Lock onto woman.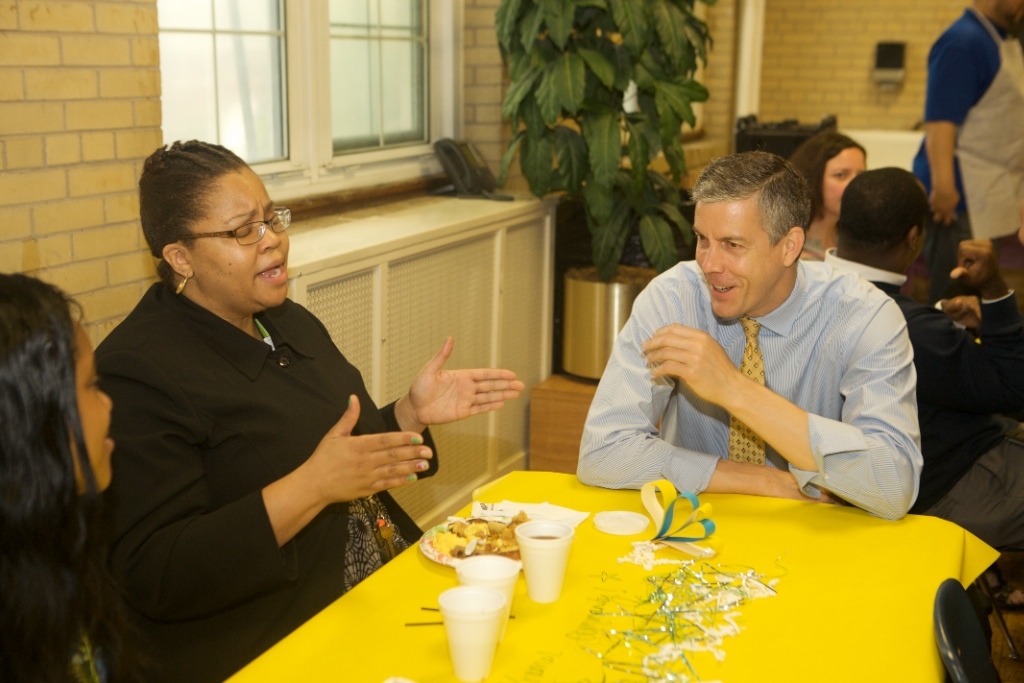
Locked: 0/273/120/682.
